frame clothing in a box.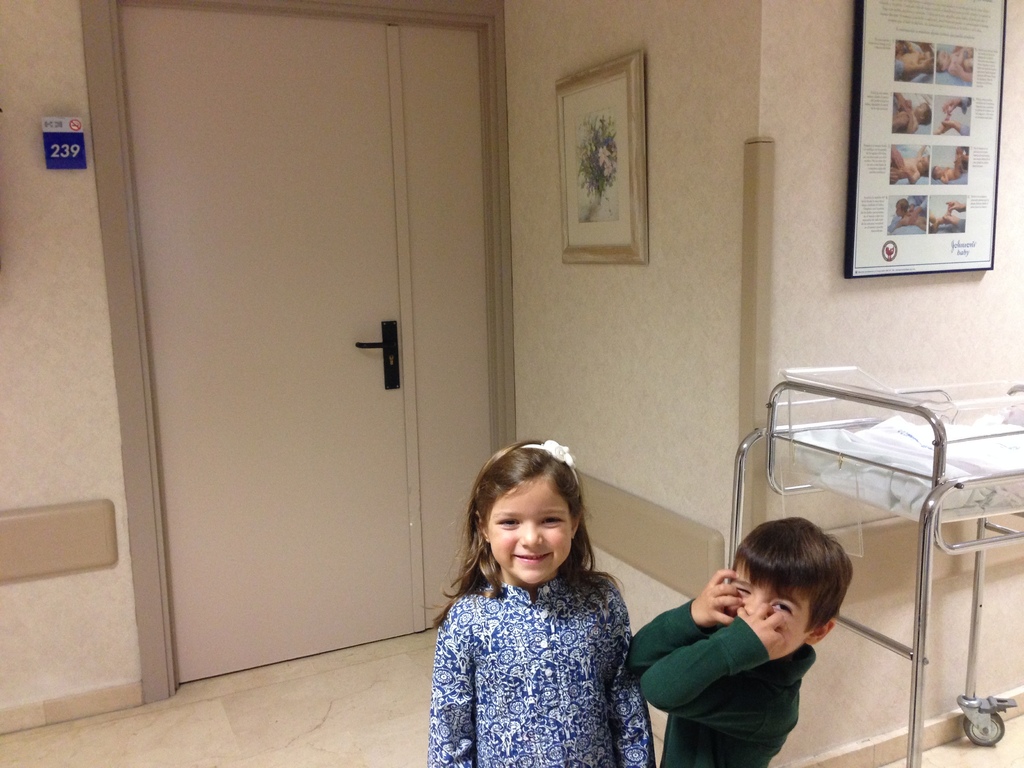
detection(425, 572, 652, 767).
